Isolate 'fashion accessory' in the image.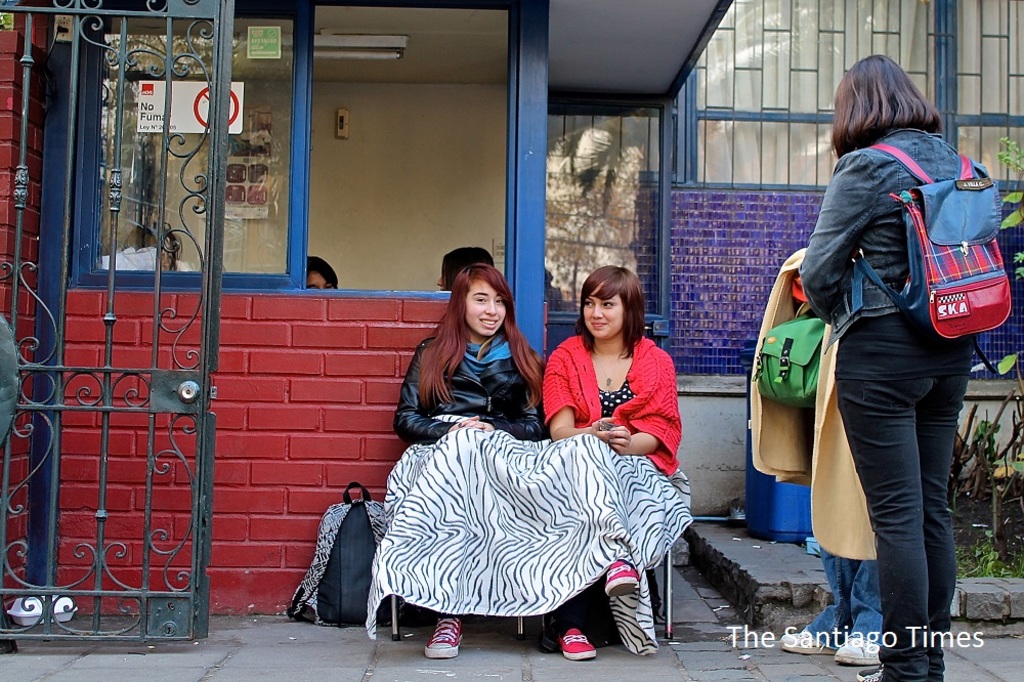
Isolated region: (780, 633, 833, 654).
